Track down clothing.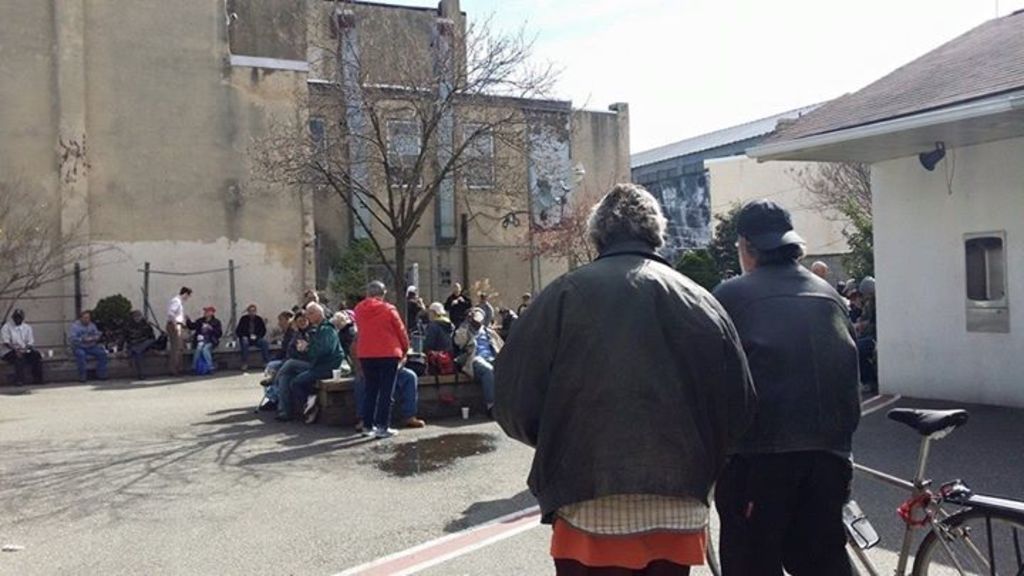
Tracked to <bbox>498, 198, 765, 559</bbox>.
